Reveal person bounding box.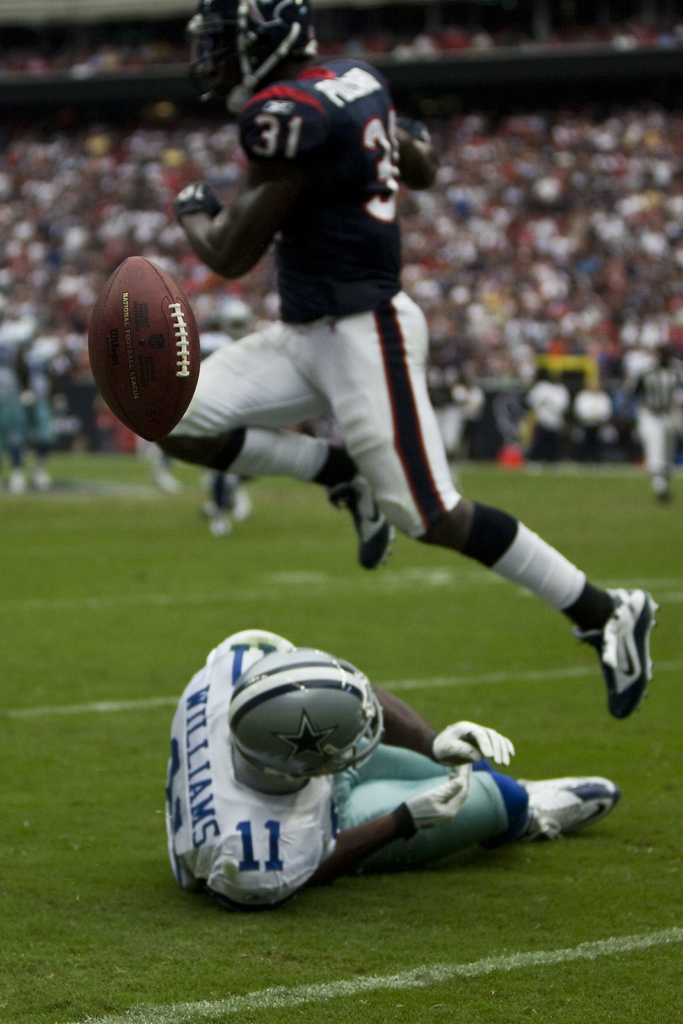
Revealed: box=[151, 0, 664, 722].
